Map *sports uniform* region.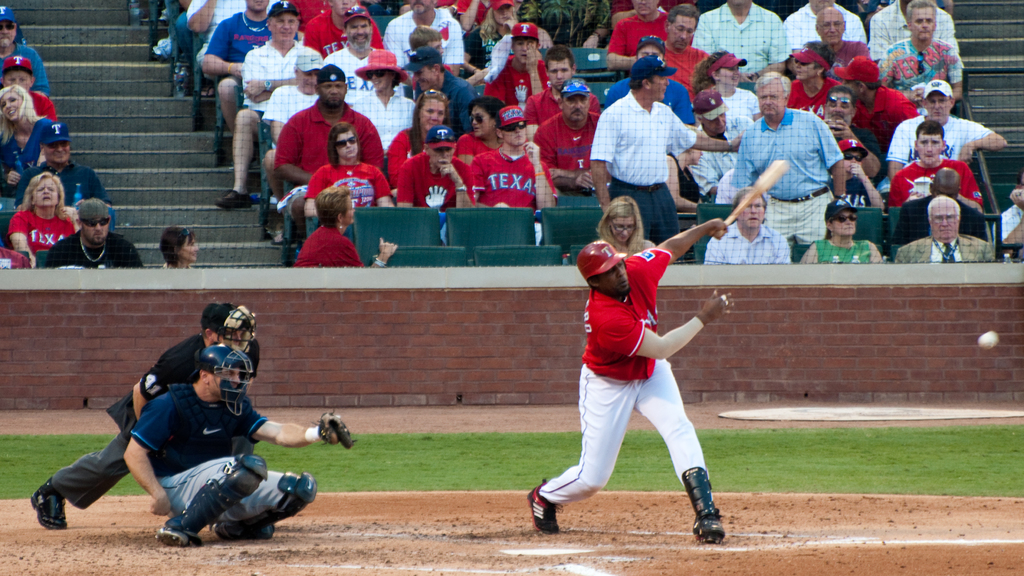
Mapped to x1=0 y1=91 x2=60 y2=133.
